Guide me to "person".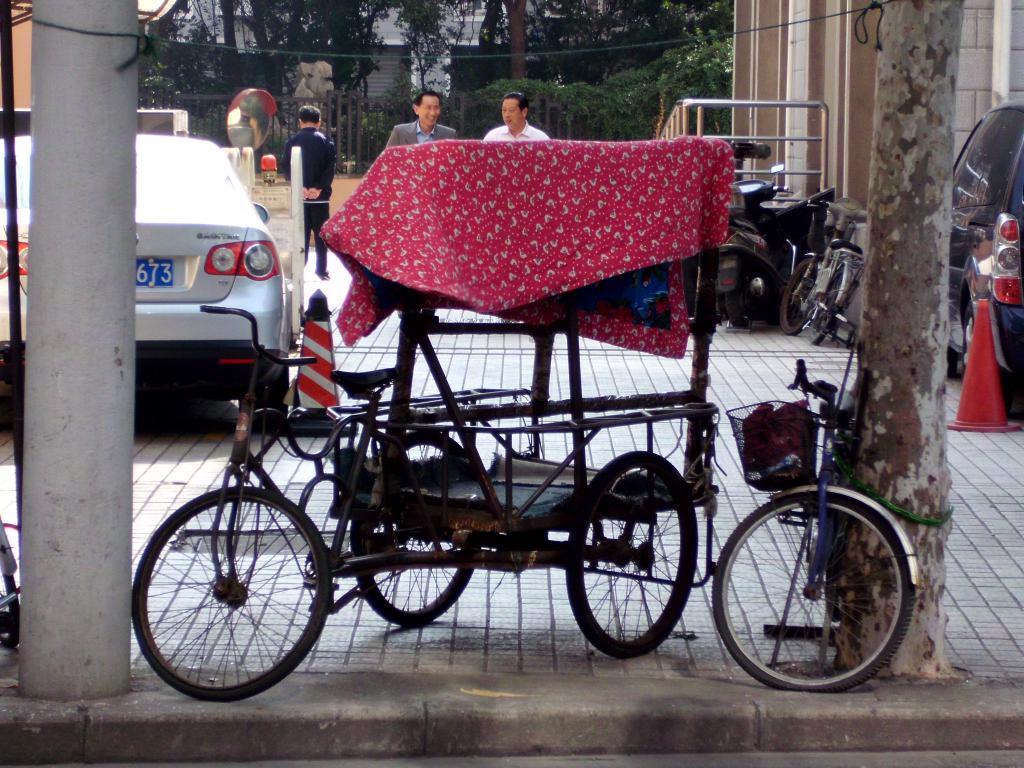
Guidance: bbox=[481, 93, 549, 323].
